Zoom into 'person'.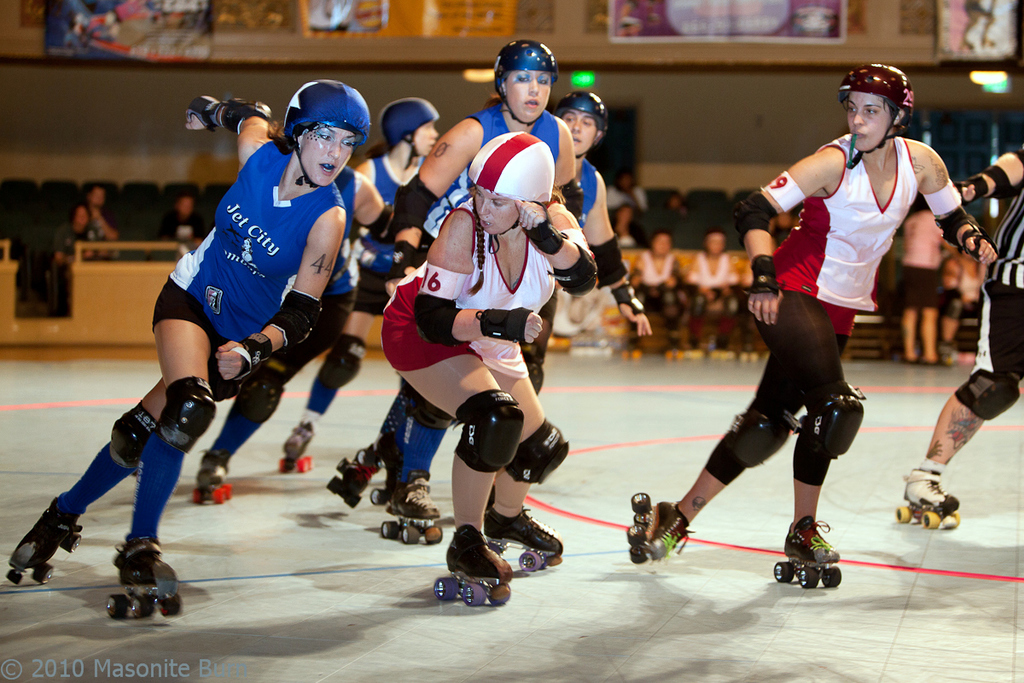
Zoom target: [left=640, top=66, right=994, bottom=569].
